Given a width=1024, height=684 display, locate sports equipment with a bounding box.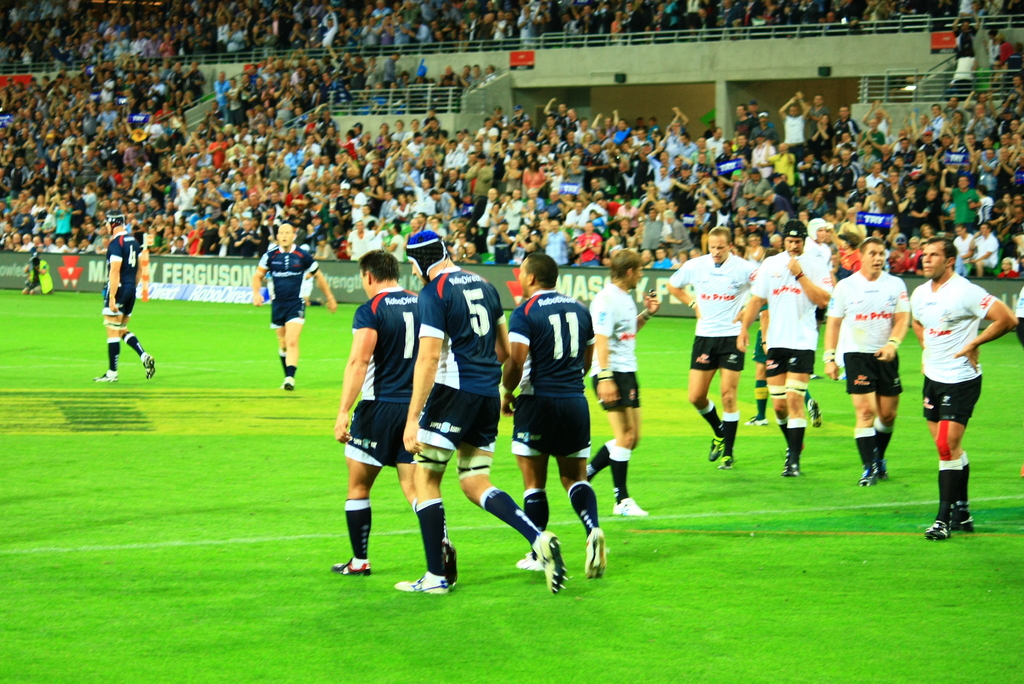
Located: <box>860,469,877,487</box>.
